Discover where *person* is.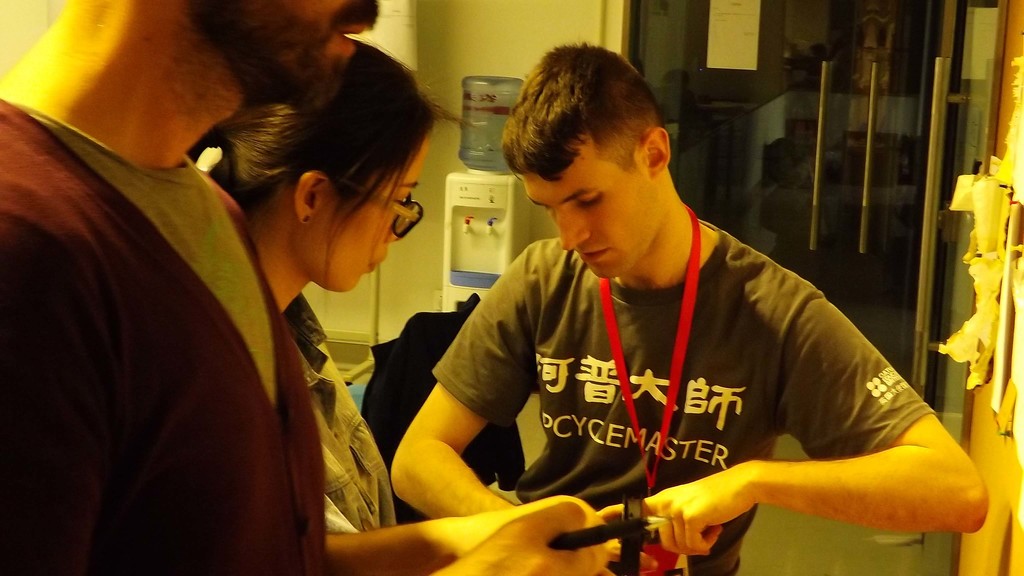
Discovered at <region>0, 0, 621, 575</region>.
